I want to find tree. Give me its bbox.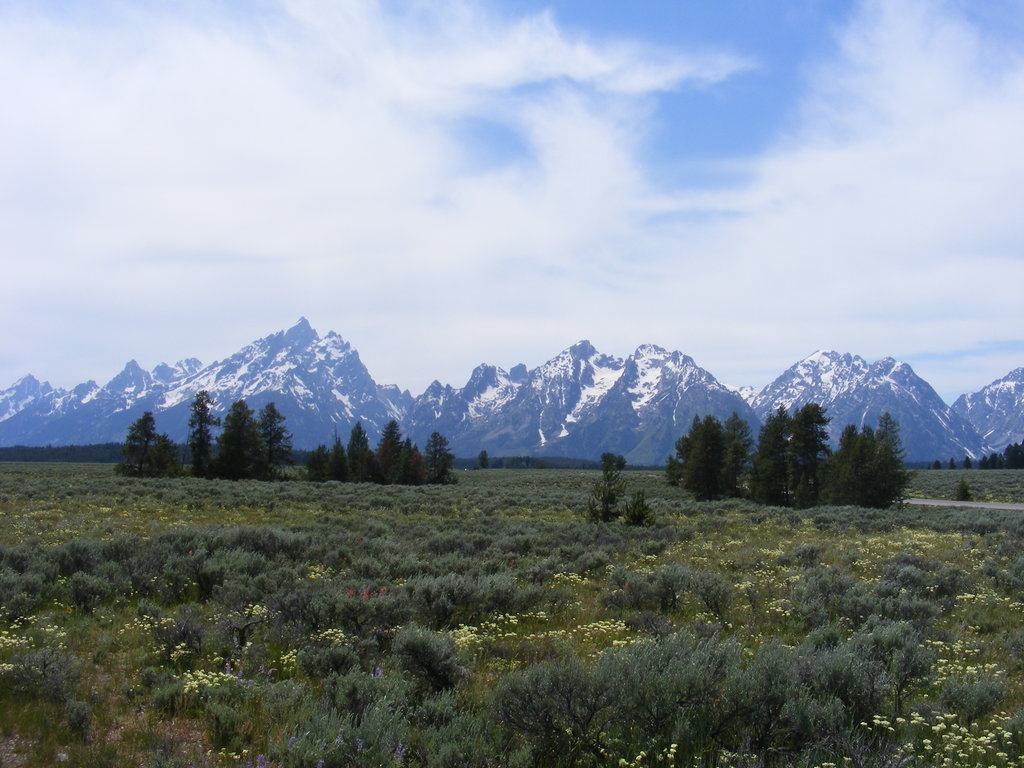
341,419,382,480.
